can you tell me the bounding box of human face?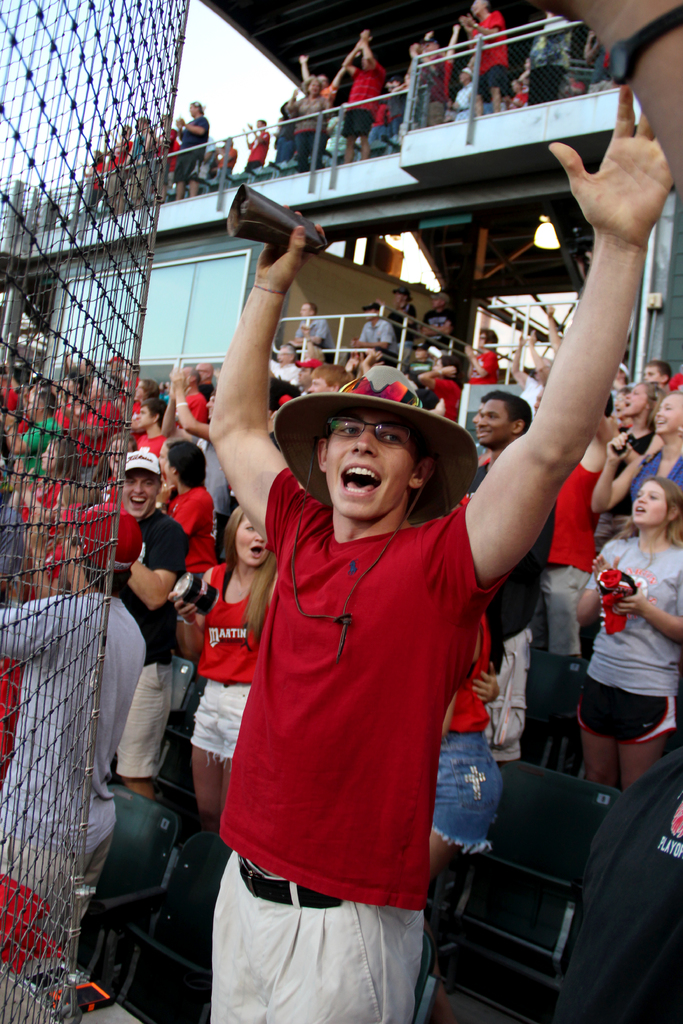
box(23, 385, 47, 420).
